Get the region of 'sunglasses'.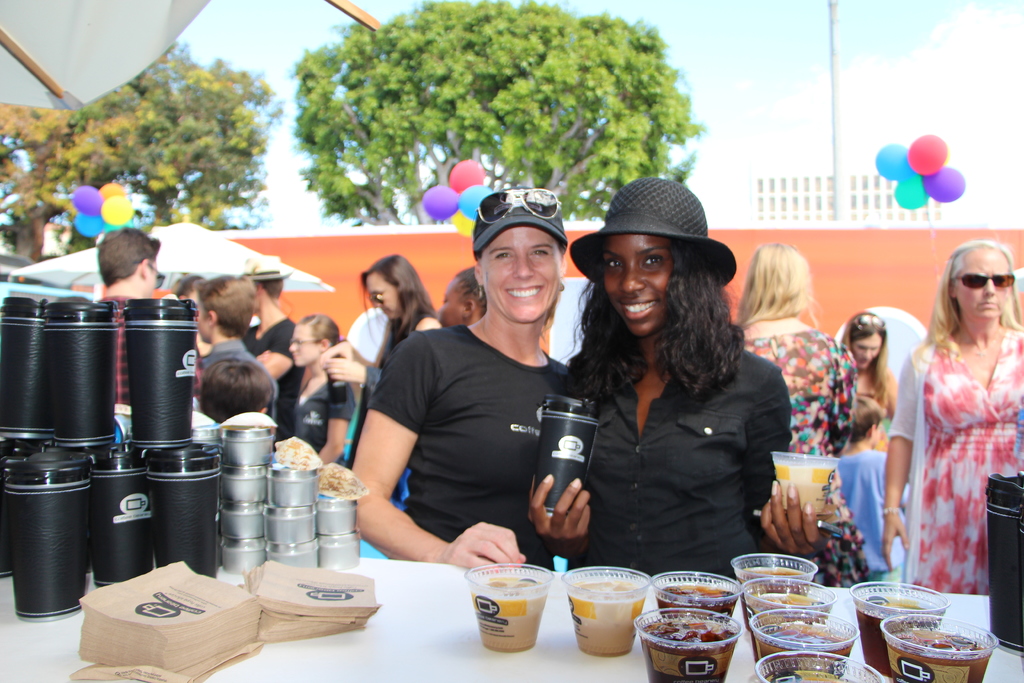
(left=852, top=312, right=884, bottom=331).
